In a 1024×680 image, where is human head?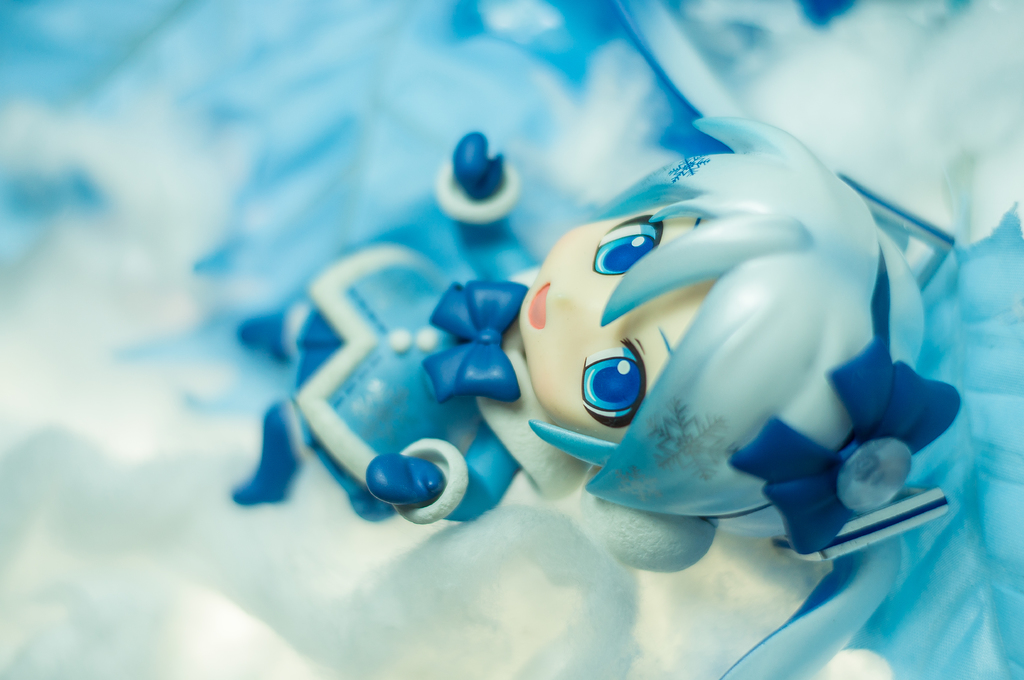
bbox=(540, 139, 931, 567).
